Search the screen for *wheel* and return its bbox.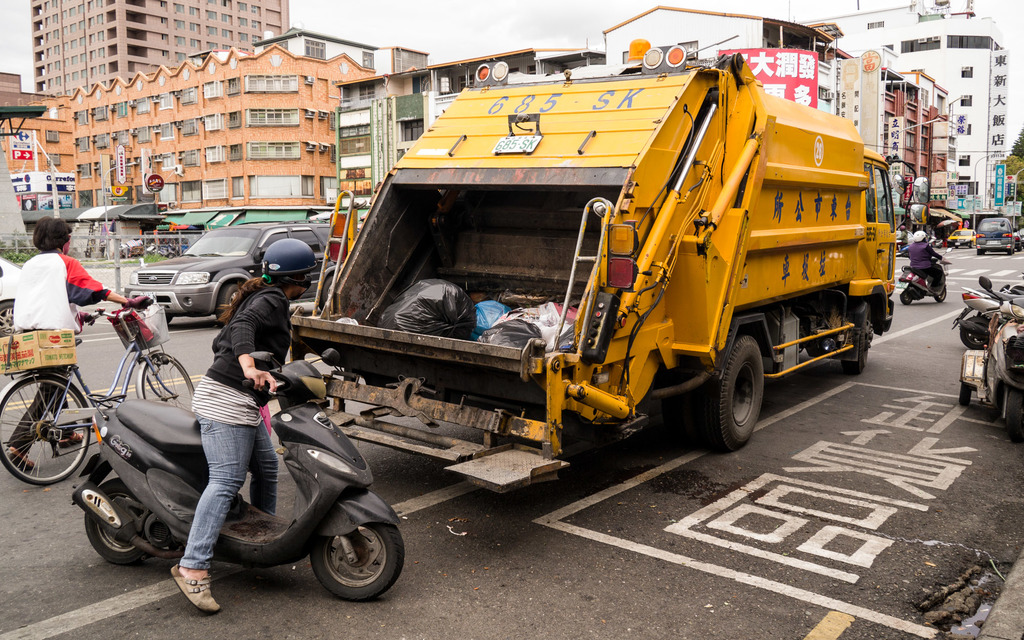
Found: select_region(963, 319, 987, 348).
